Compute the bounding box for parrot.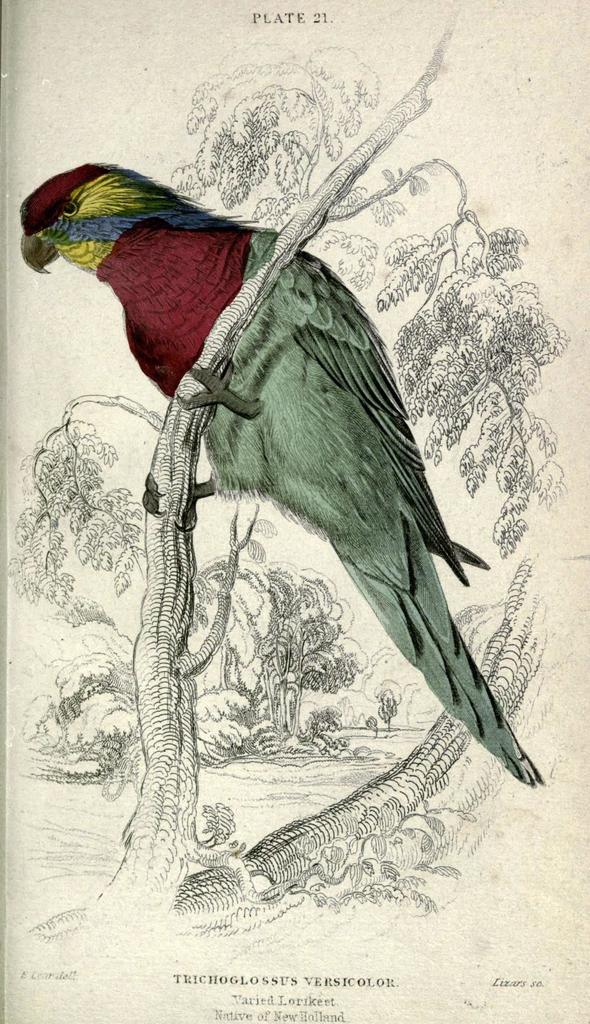
bbox=[18, 161, 550, 786].
